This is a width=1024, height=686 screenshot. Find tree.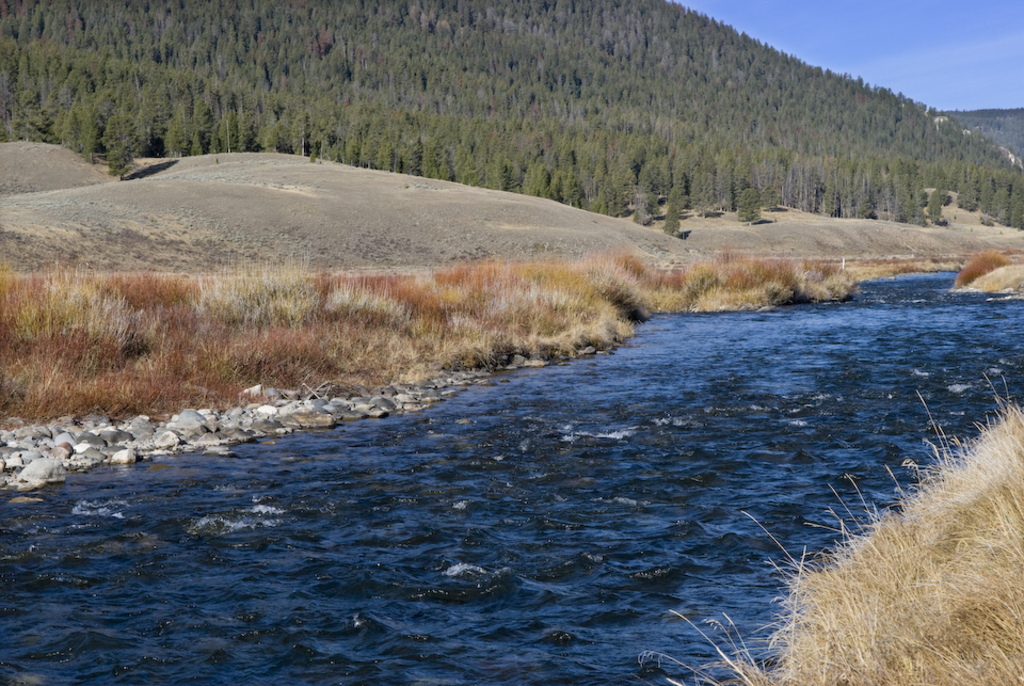
Bounding box: <box>688,170,719,201</box>.
